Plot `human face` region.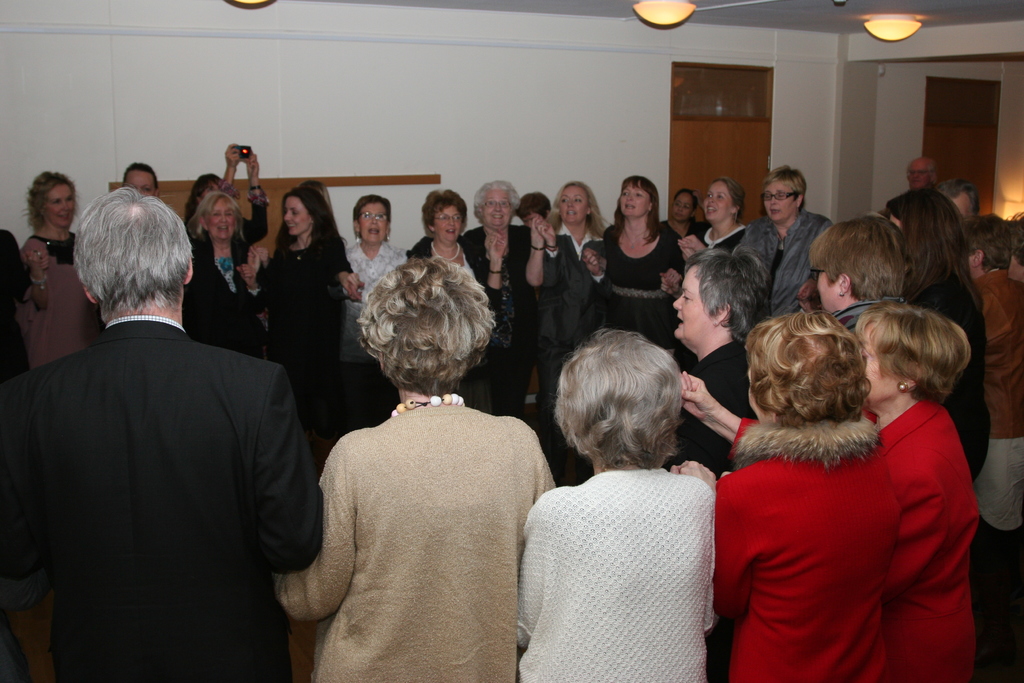
Plotted at {"x1": 622, "y1": 181, "x2": 648, "y2": 218}.
